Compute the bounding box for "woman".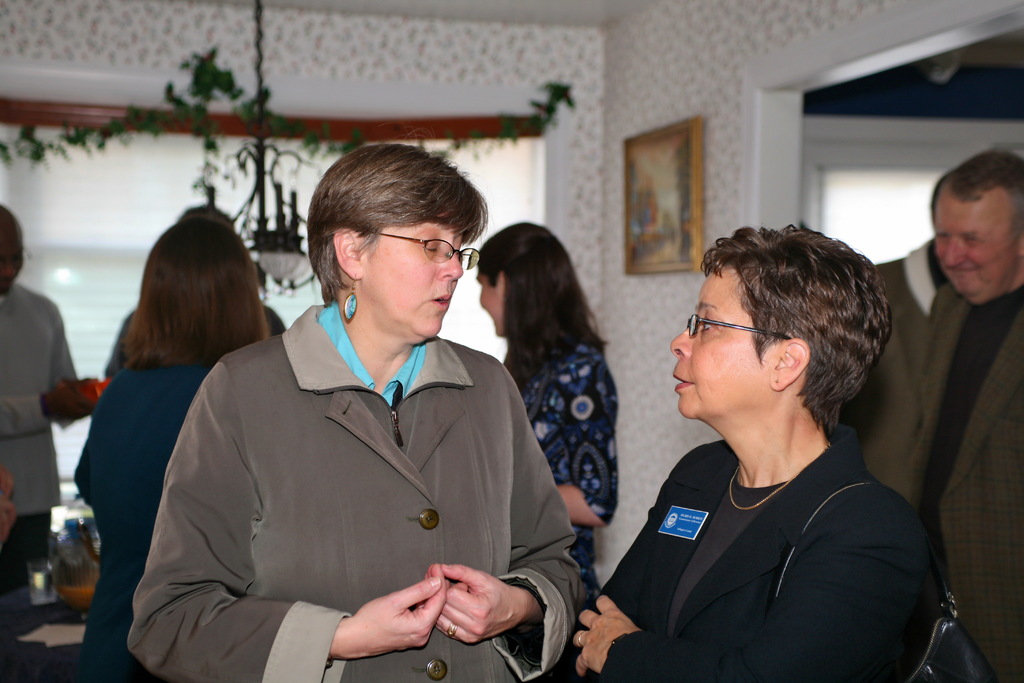
(x1=557, y1=222, x2=944, y2=682).
